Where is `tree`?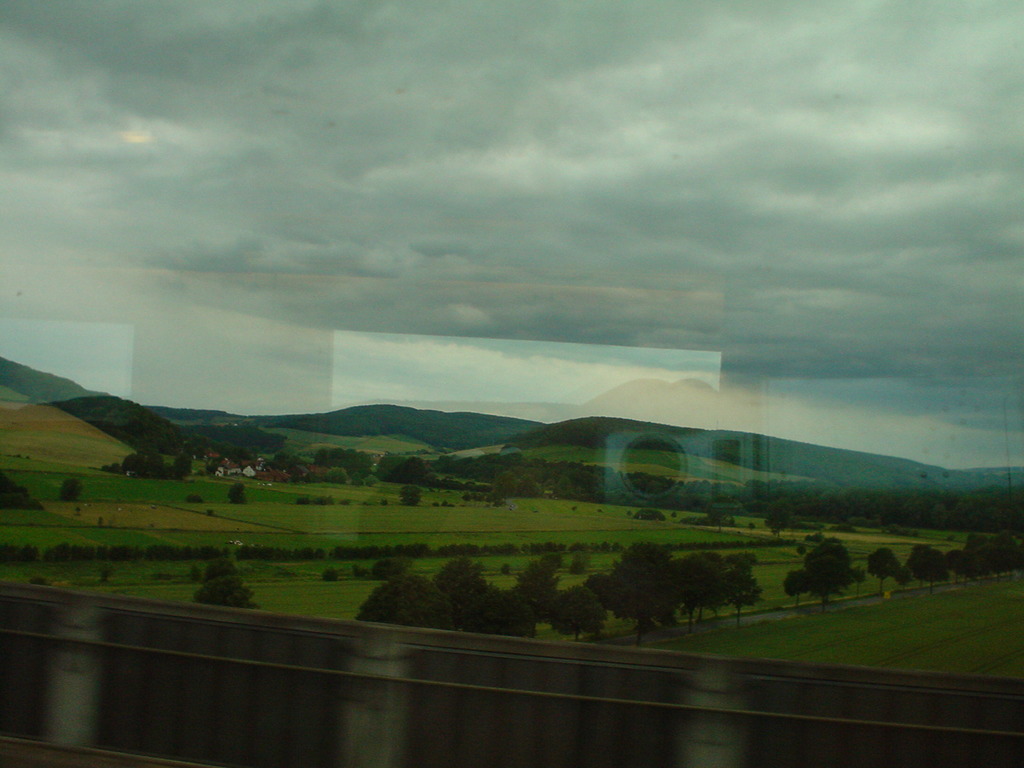
<region>588, 540, 655, 641</region>.
